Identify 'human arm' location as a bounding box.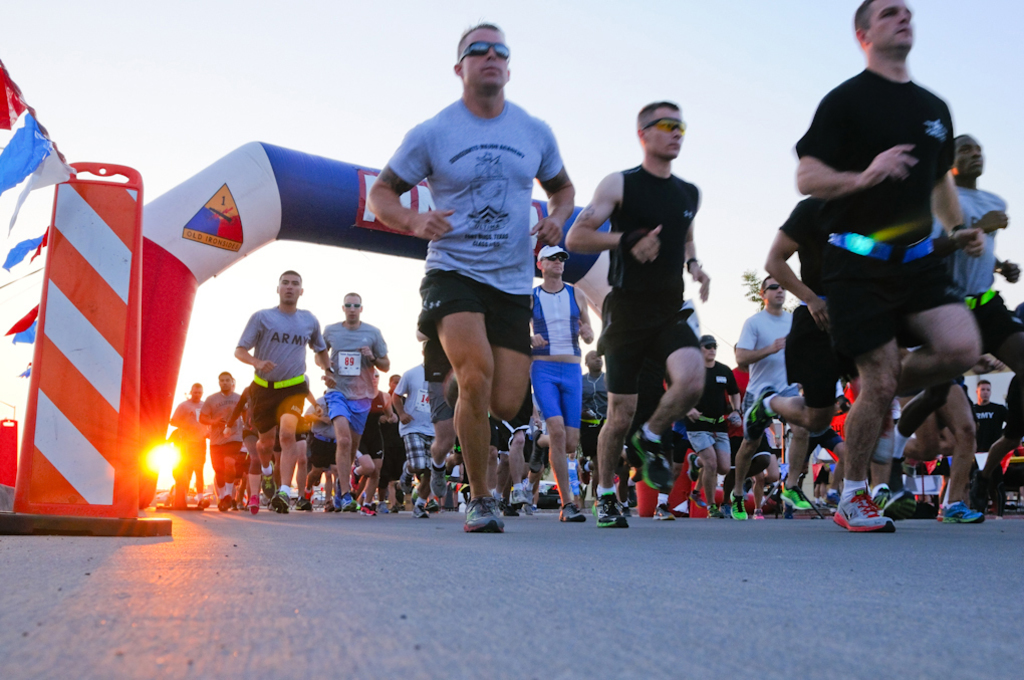
(361, 318, 393, 379).
